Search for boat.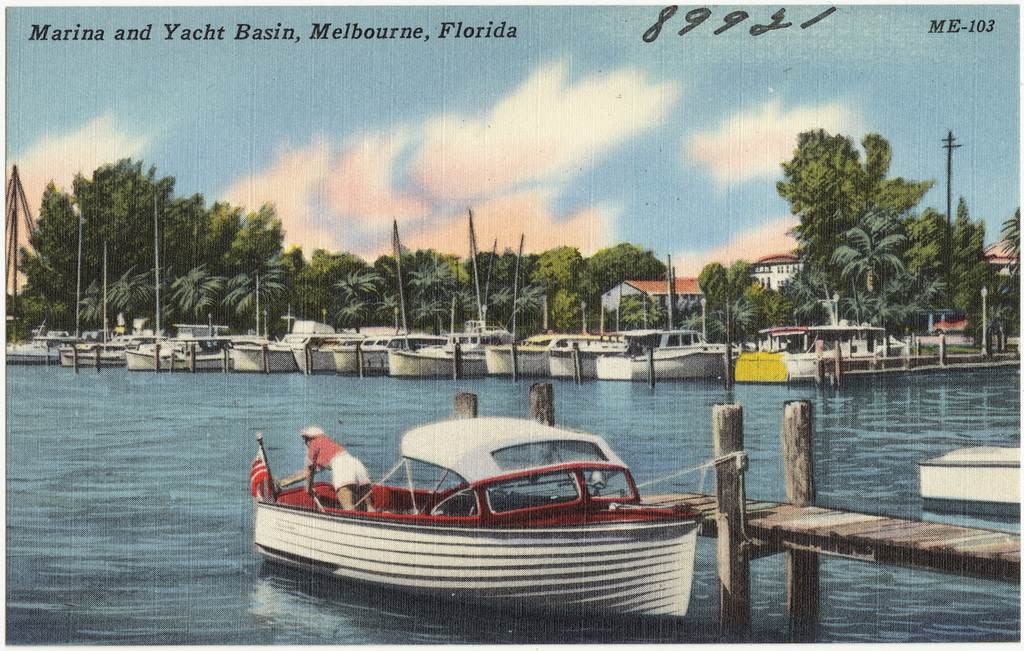
Found at rect(489, 292, 619, 374).
